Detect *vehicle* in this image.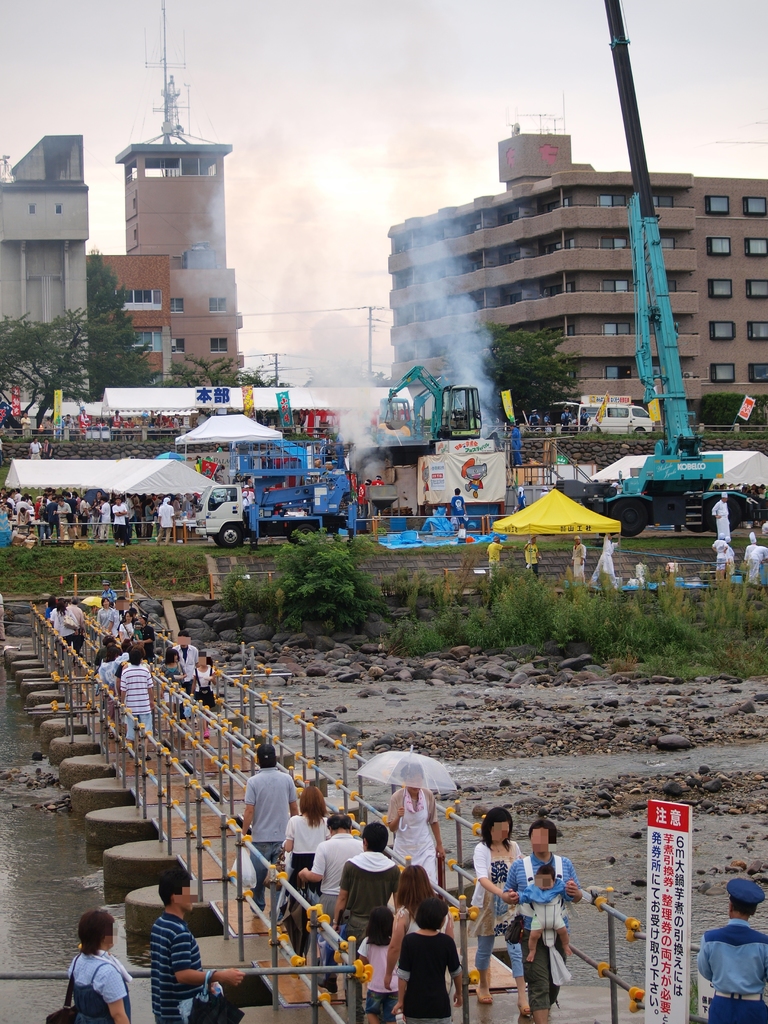
Detection: [left=196, top=435, right=353, bottom=548].
